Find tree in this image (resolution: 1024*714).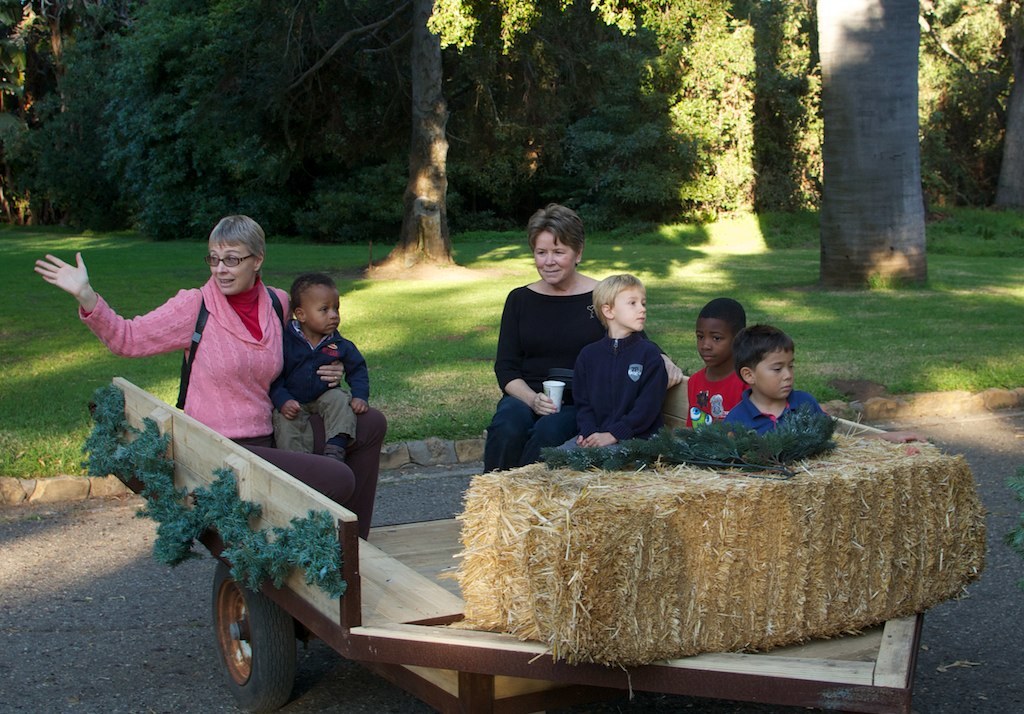
BBox(440, 0, 563, 203).
